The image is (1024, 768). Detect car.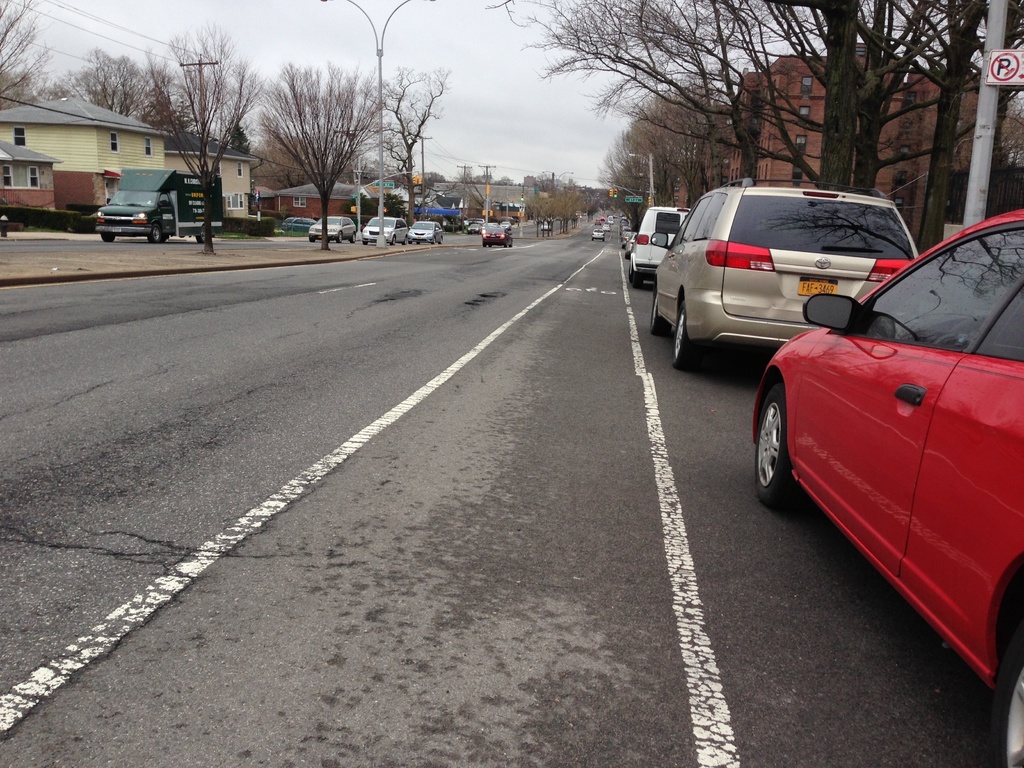
Detection: region(623, 232, 633, 241).
